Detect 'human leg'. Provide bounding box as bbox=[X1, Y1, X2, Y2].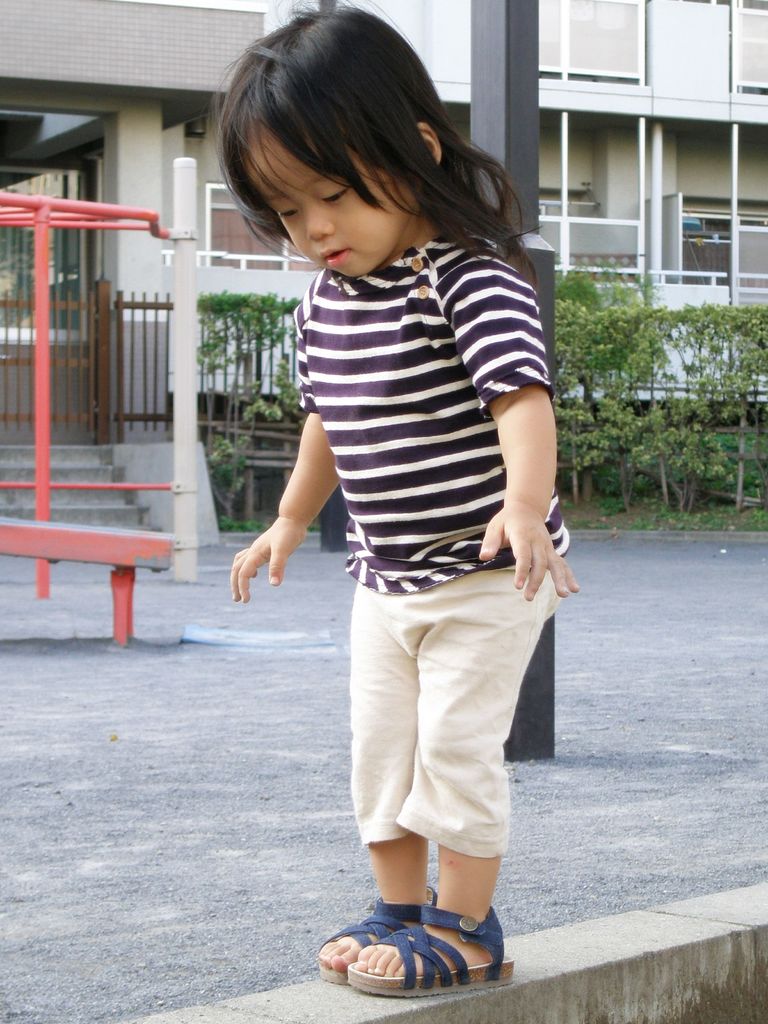
bbox=[316, 573, 559, 1001].
